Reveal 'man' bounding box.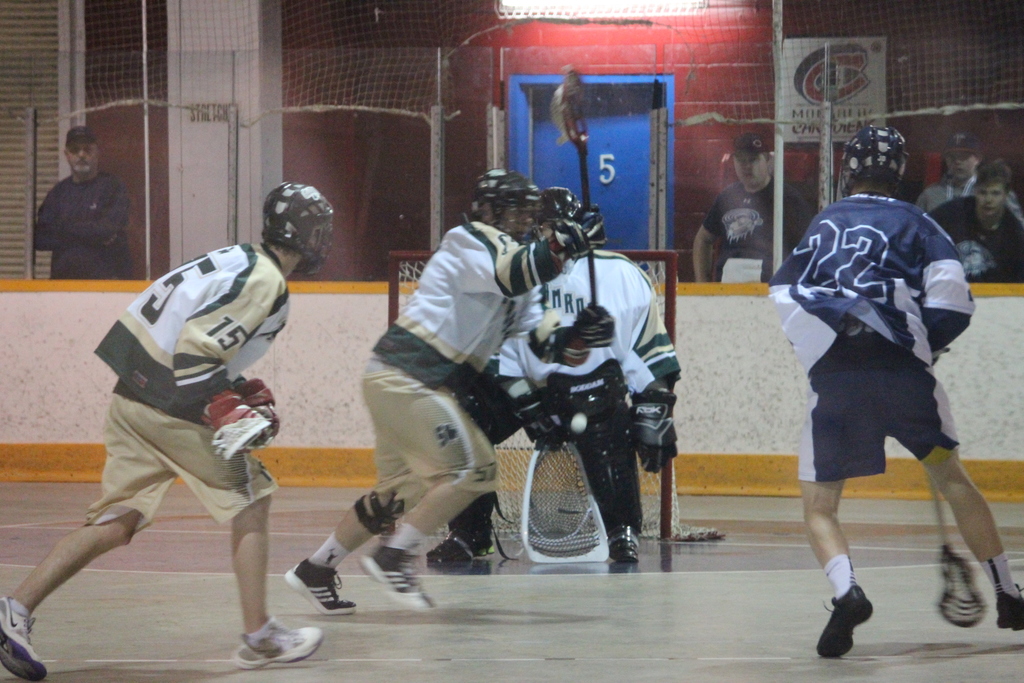
Revealed: locate(755, 128, 1023, 659).
